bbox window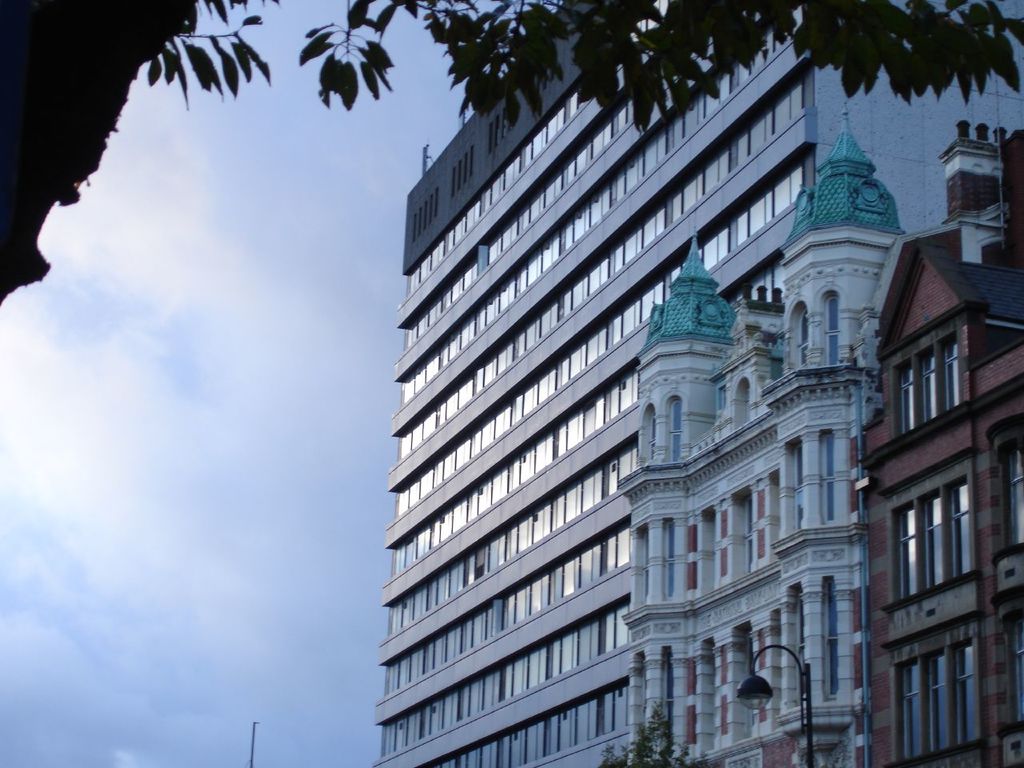
668/400/680/460
